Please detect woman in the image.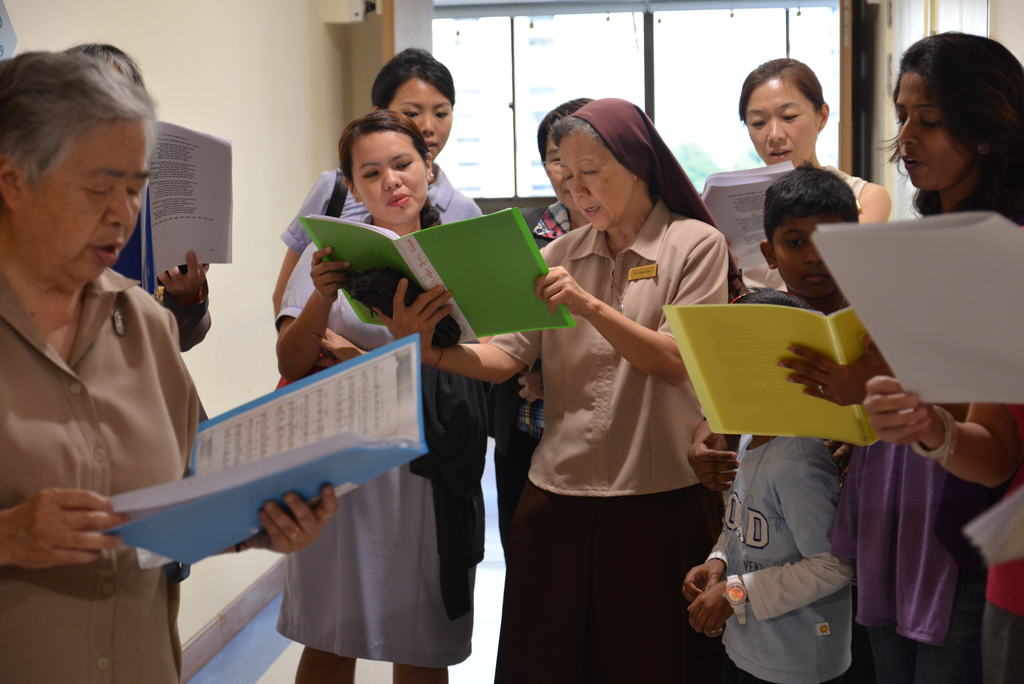
bbox=[869, 35, 1023, 233].
